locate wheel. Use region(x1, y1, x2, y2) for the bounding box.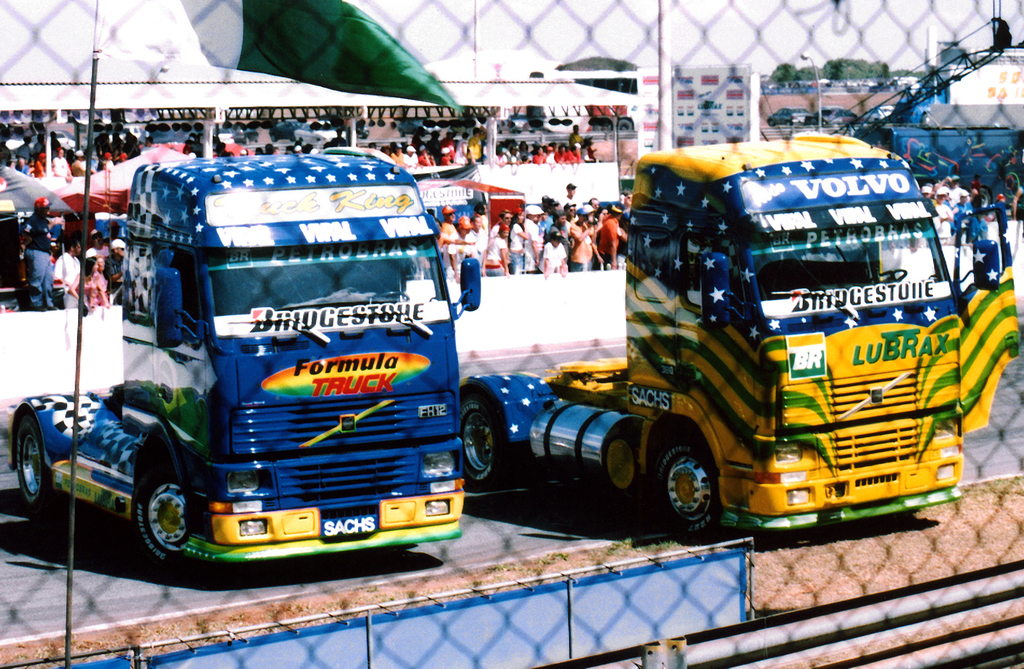
region(657, 445, 720, 537).
